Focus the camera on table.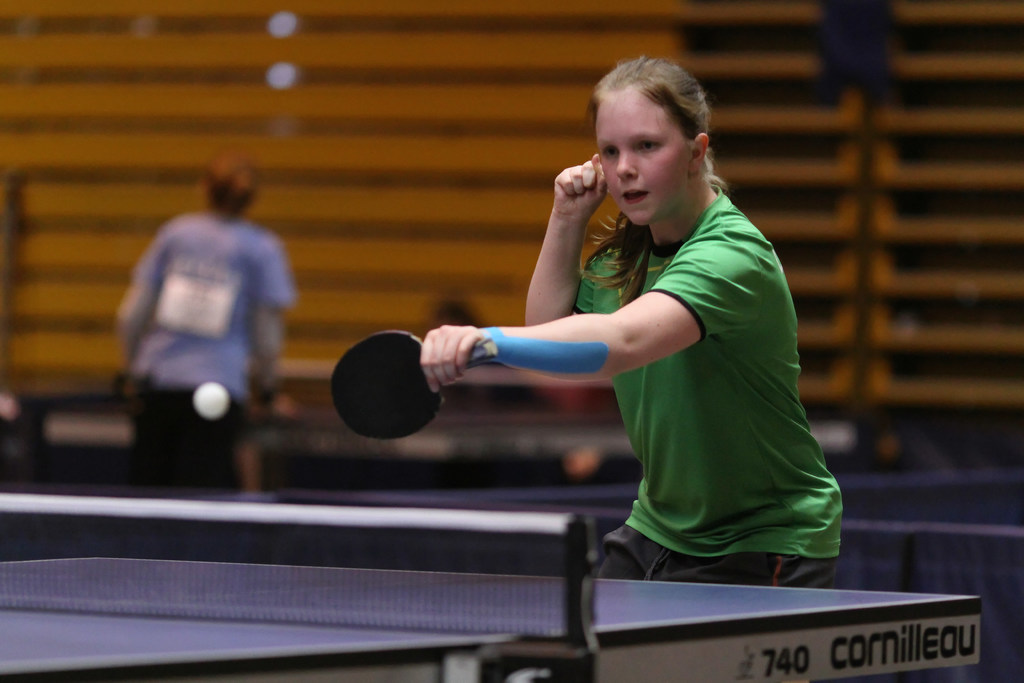
Focus region: l=0, t=493, r=976, b=682.
